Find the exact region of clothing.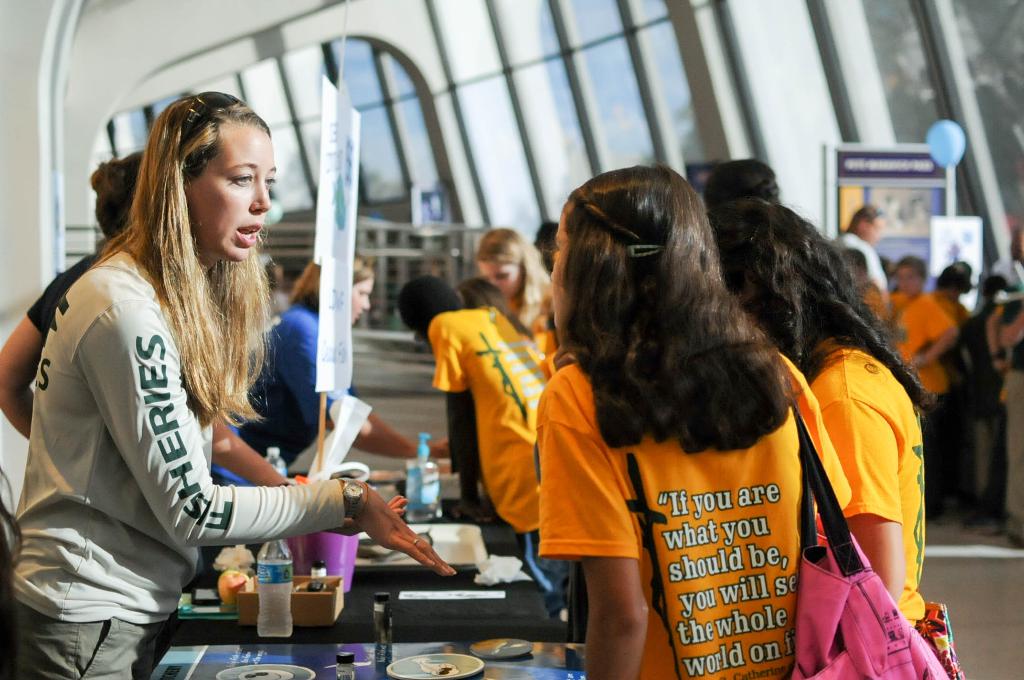
Exact region: detection(18, 184, 344, 624).
